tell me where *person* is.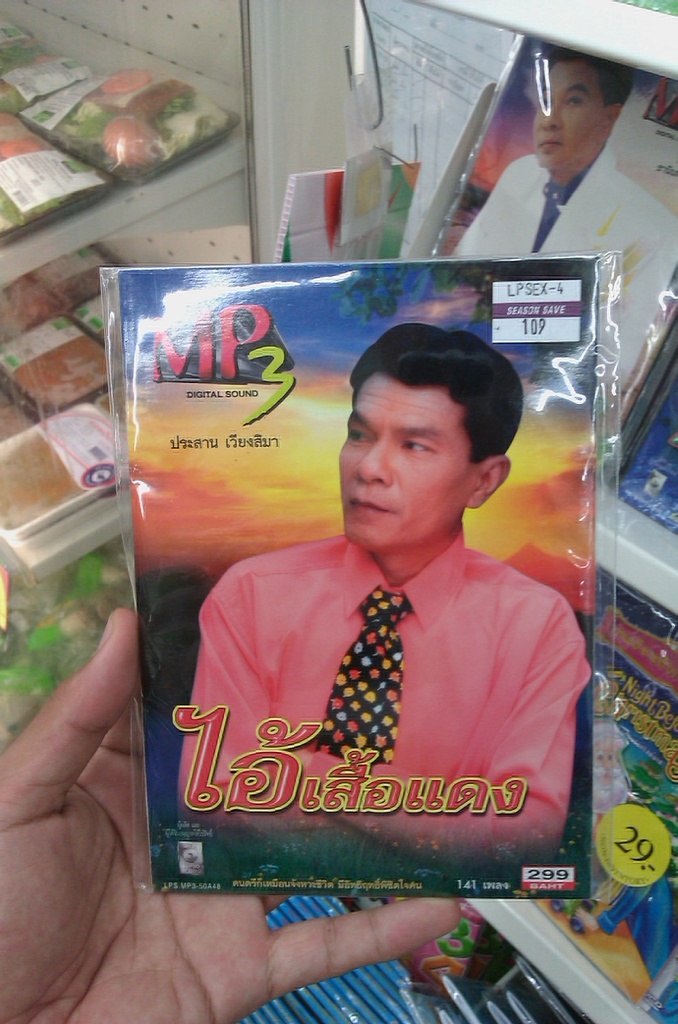
*person* is at <region>162, 323, 600, 870</region>.
